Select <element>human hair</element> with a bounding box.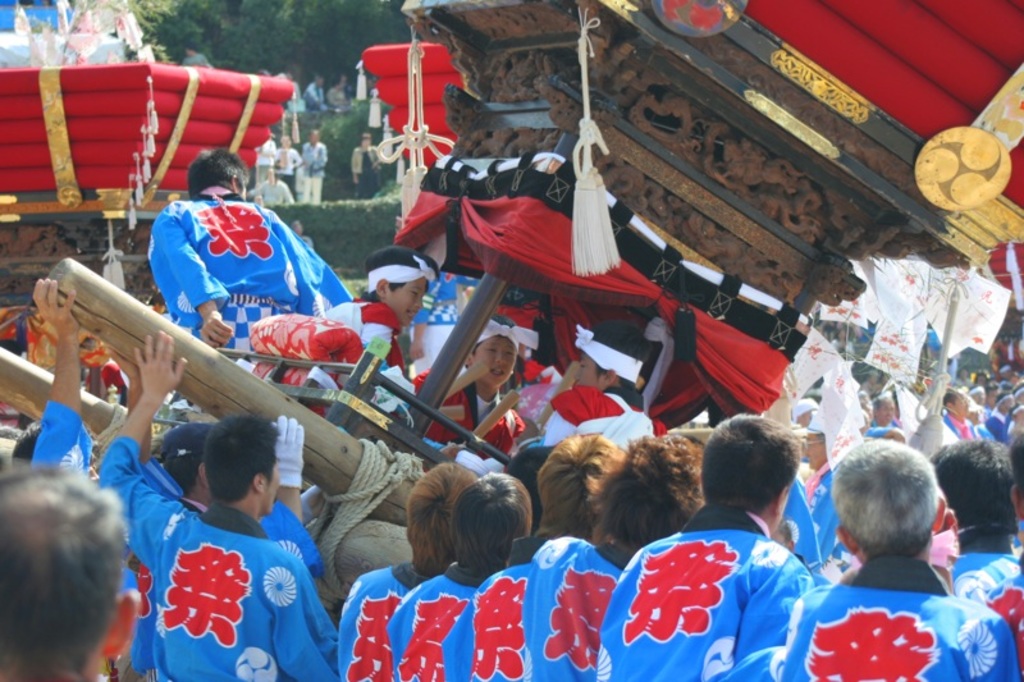
detection(362, 243, 440, 294).
